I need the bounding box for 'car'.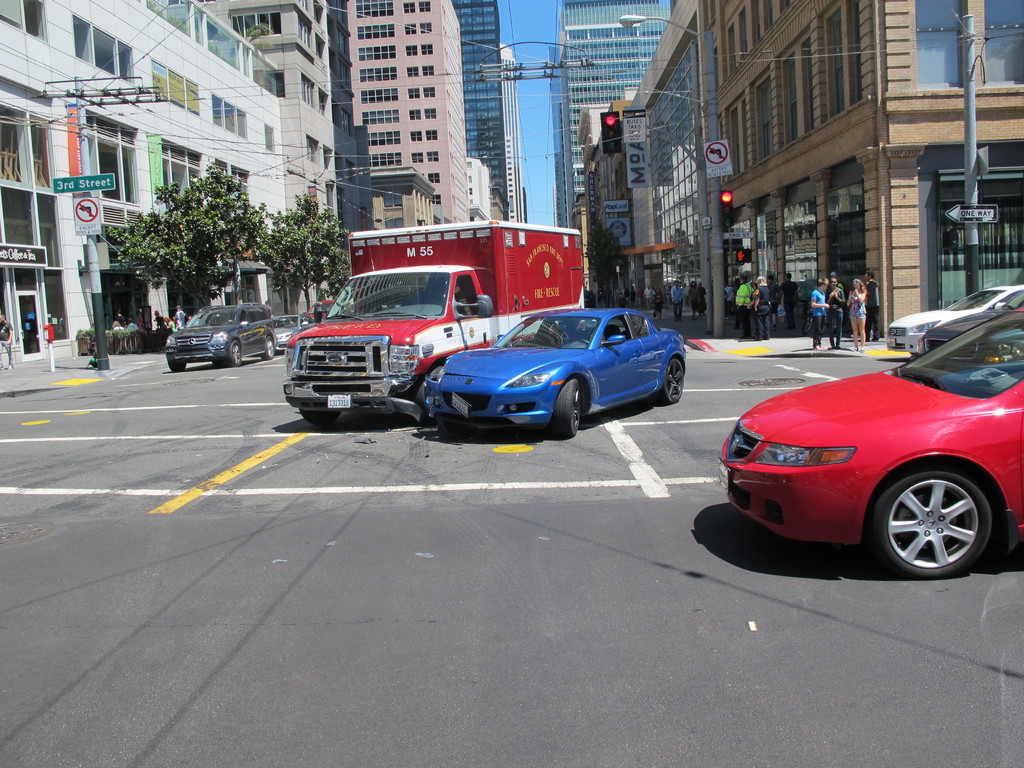
Here it is: detection(162, 301, 280, 369).
